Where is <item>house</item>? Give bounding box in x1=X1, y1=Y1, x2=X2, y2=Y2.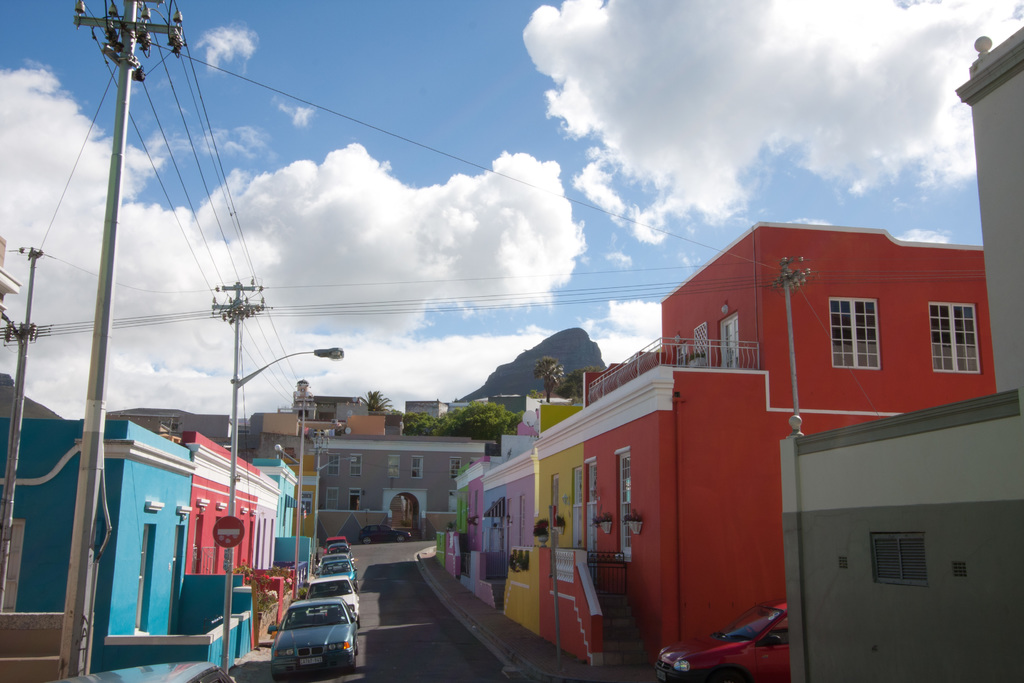
x1=314, y1=389, x2=358, y2=435.
